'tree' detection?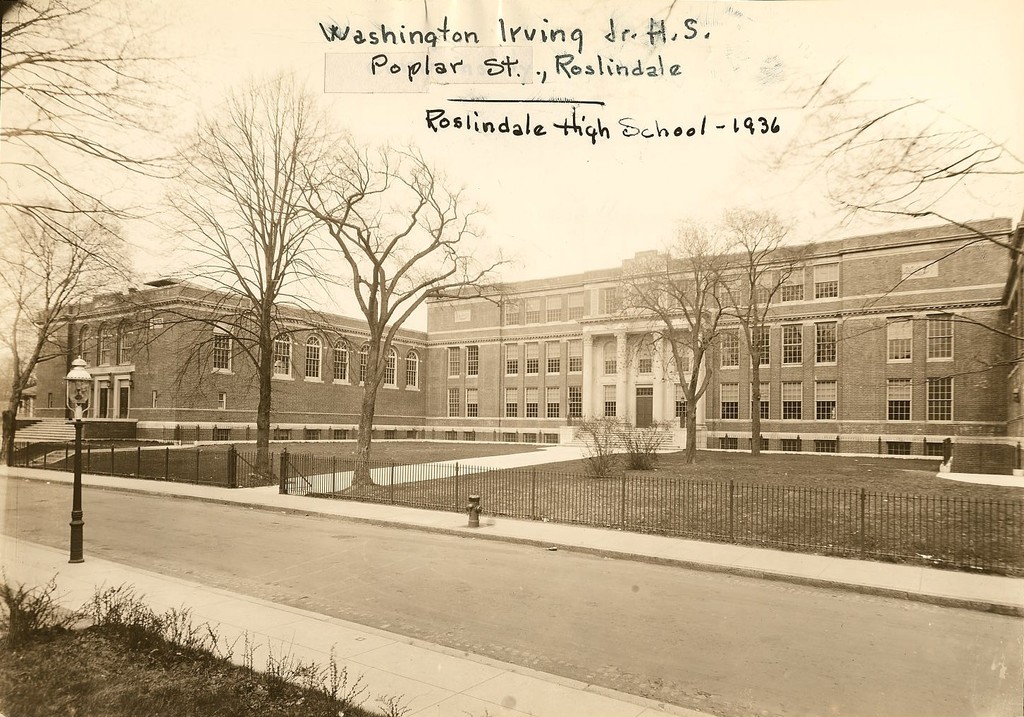
bbox=(692, 32, 1023, 481)
